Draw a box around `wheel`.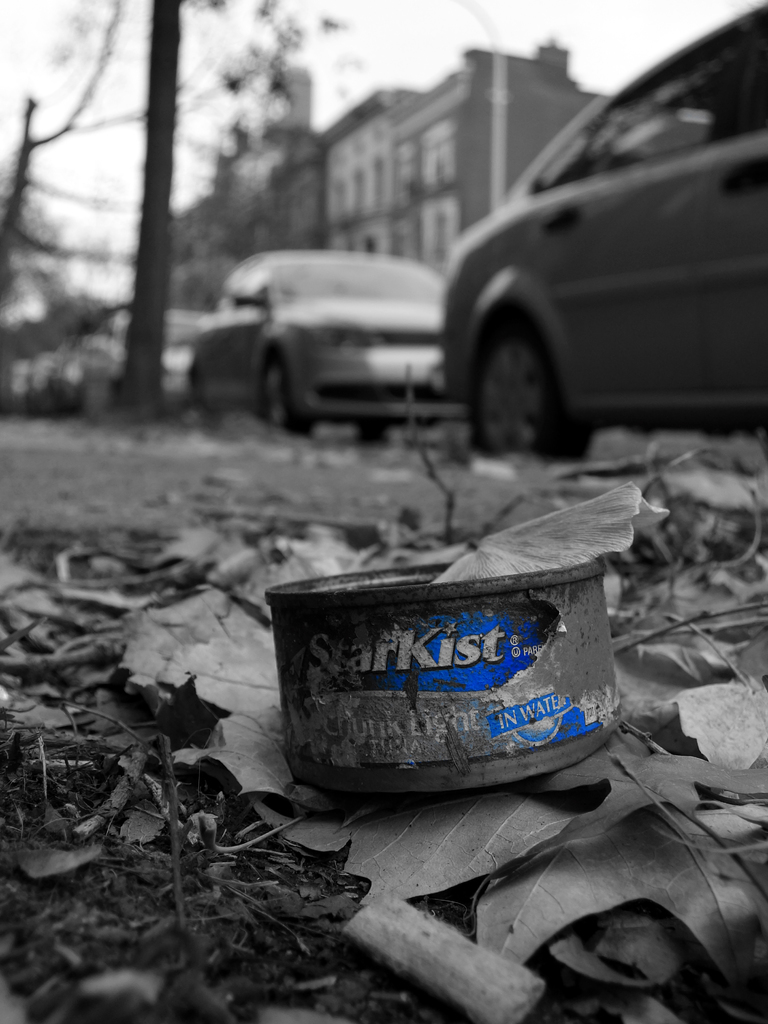
left=353, top=422, right=394, bottom=447.
